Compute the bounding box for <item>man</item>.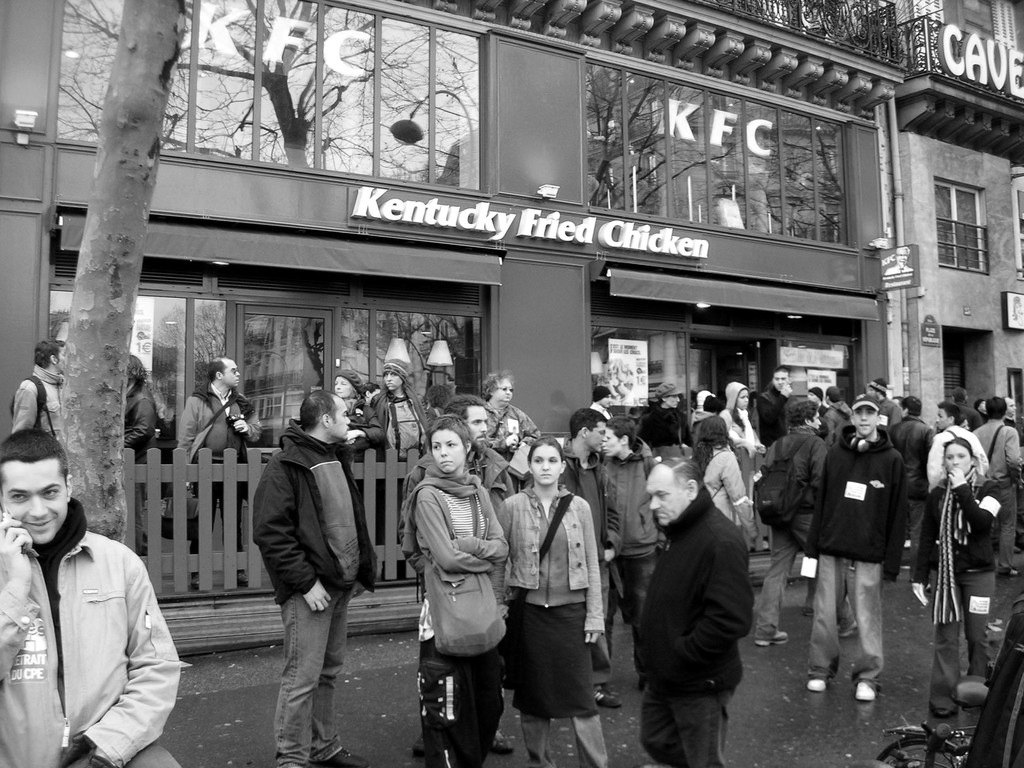
398:393:516:758.
